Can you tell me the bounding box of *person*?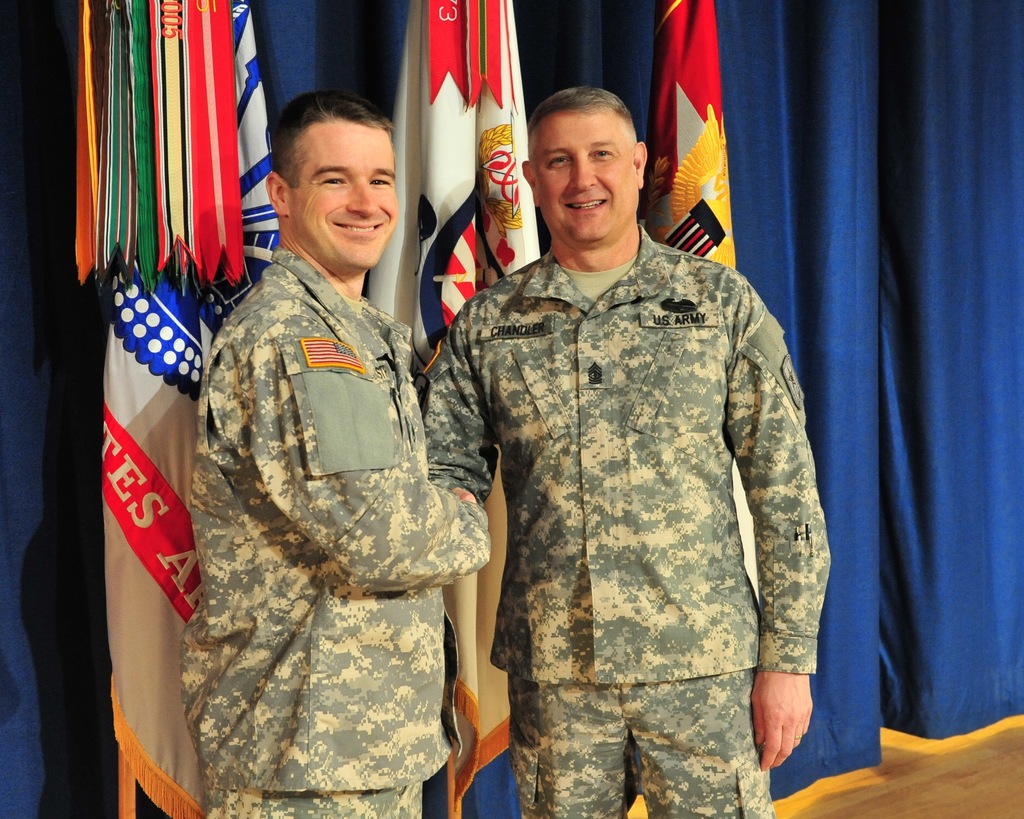
x1=168, y1=103, x2=477, y2=815.
